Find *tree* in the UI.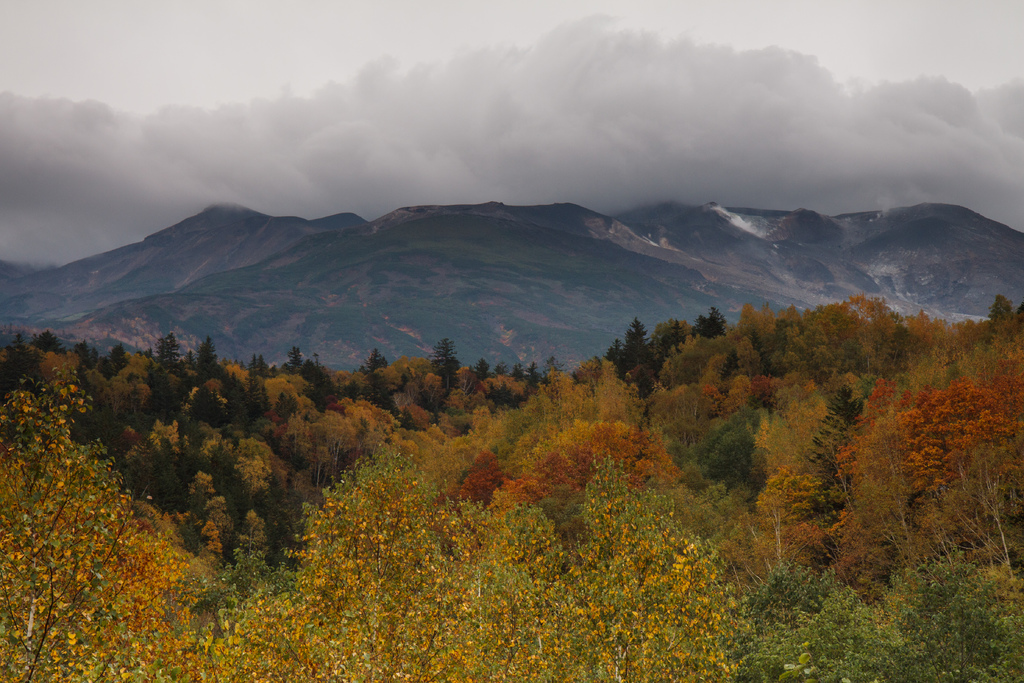
UI element at (left=0, top=370, right=193, bottom=675).
